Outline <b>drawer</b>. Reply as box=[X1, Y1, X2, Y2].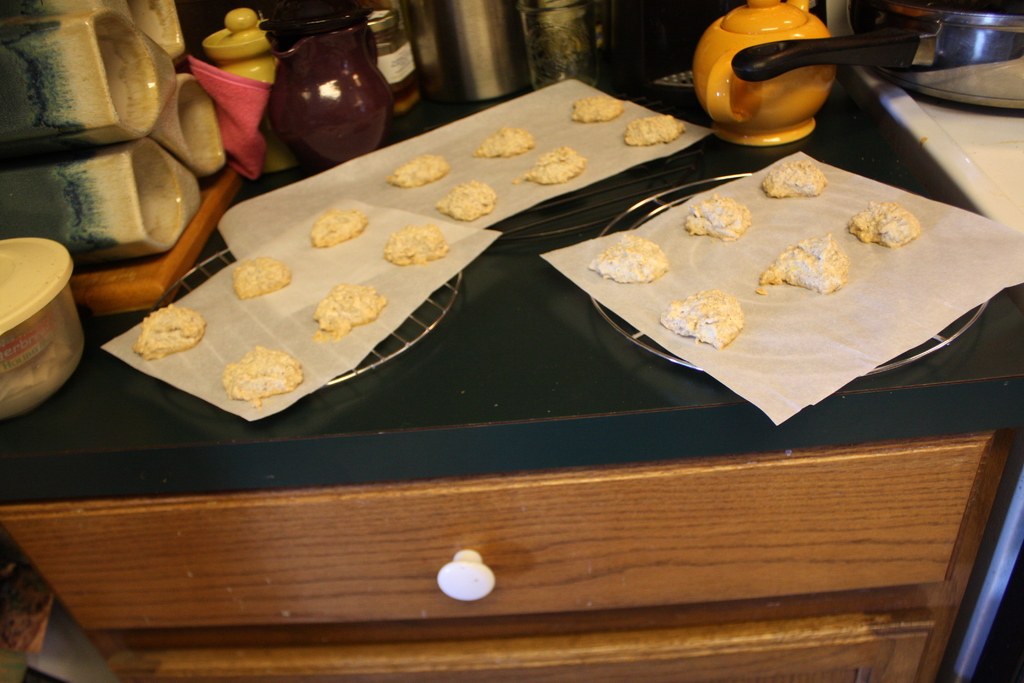
box=[0, 436, 1004, 636].
